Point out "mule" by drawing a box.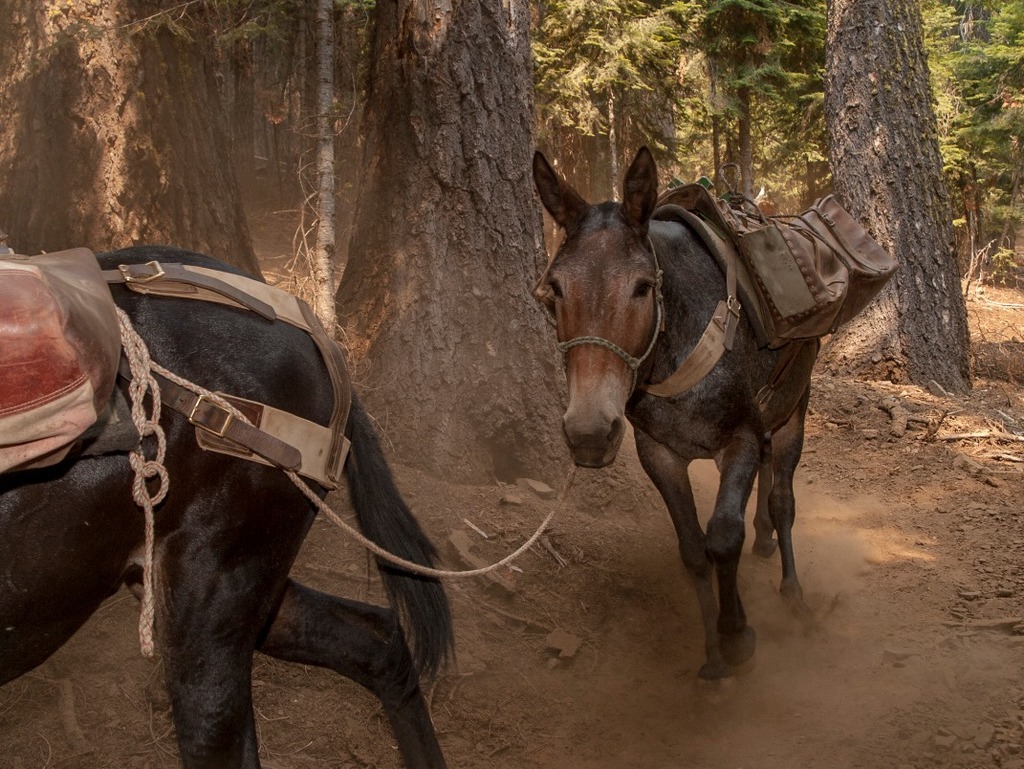
x1=0, y1=251, x2=452, y2=768.
